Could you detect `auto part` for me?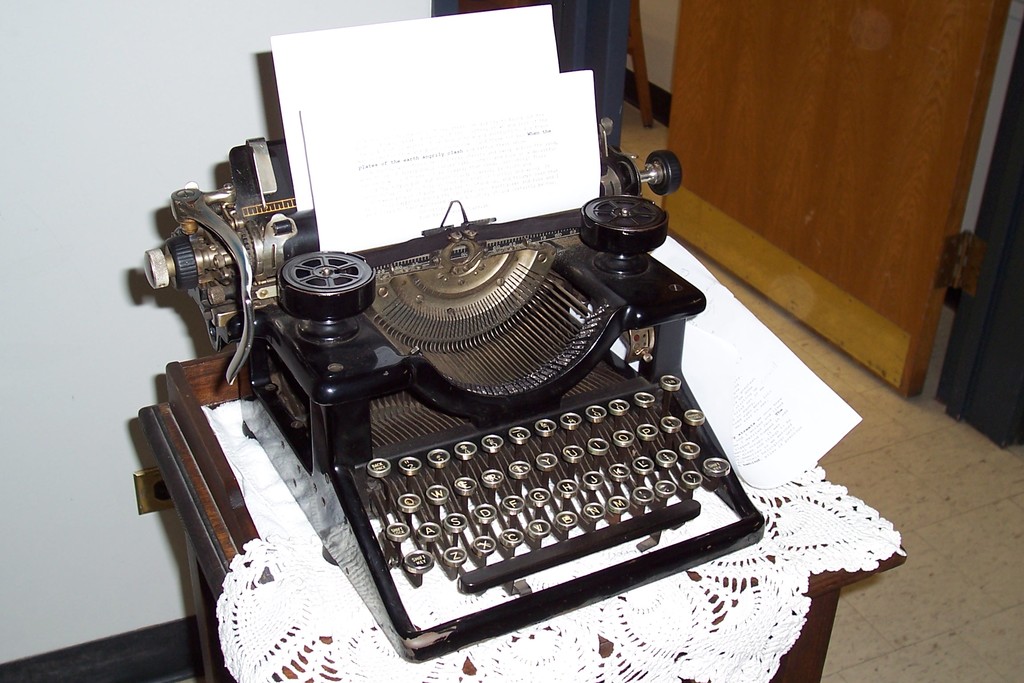
Detection result: Rect(143, 119, 686, 387).
